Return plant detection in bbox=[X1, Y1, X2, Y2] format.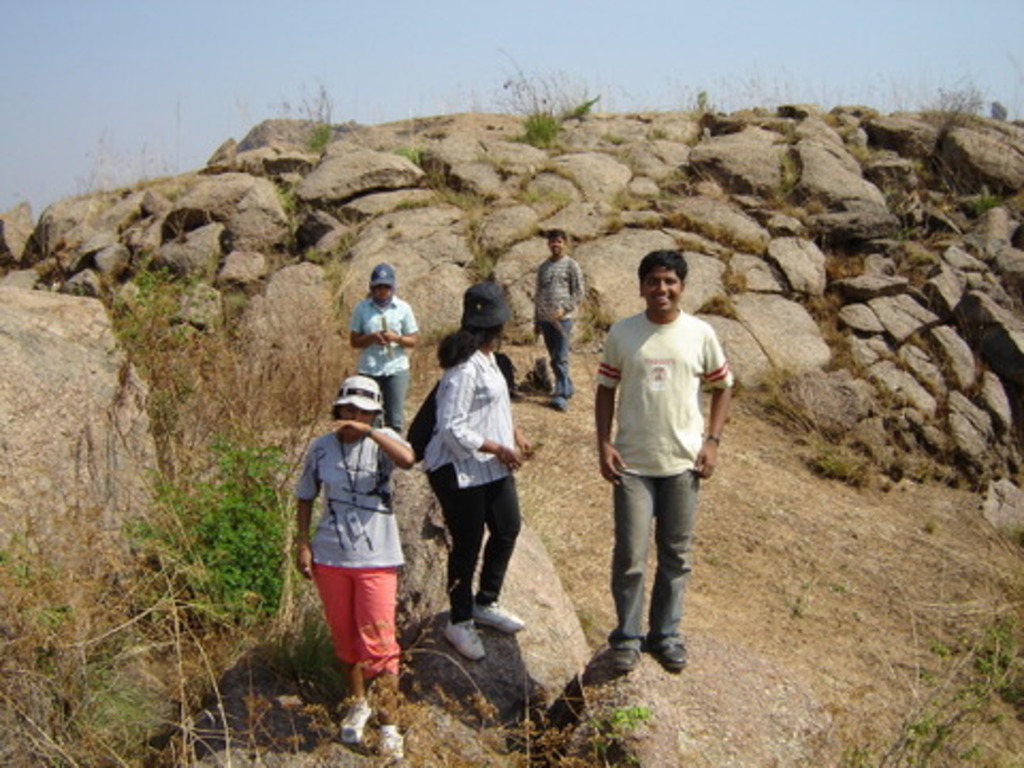
bbox=[2, 514, 207, 764].
